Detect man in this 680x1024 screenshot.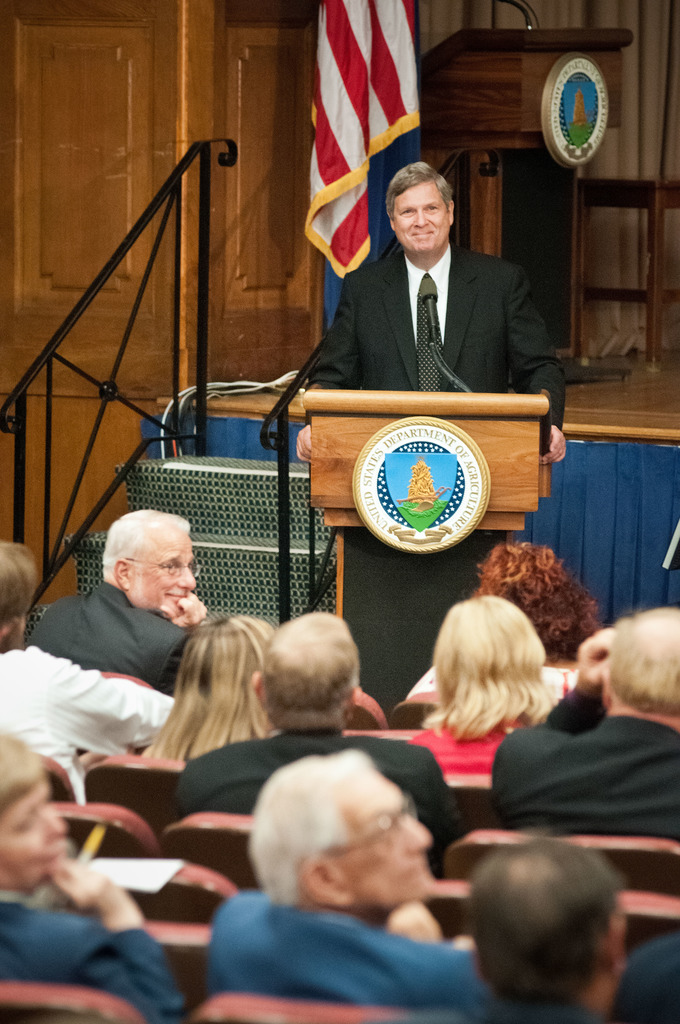
Detection: [x1=290, y1=157, x2=568, y2=462].
